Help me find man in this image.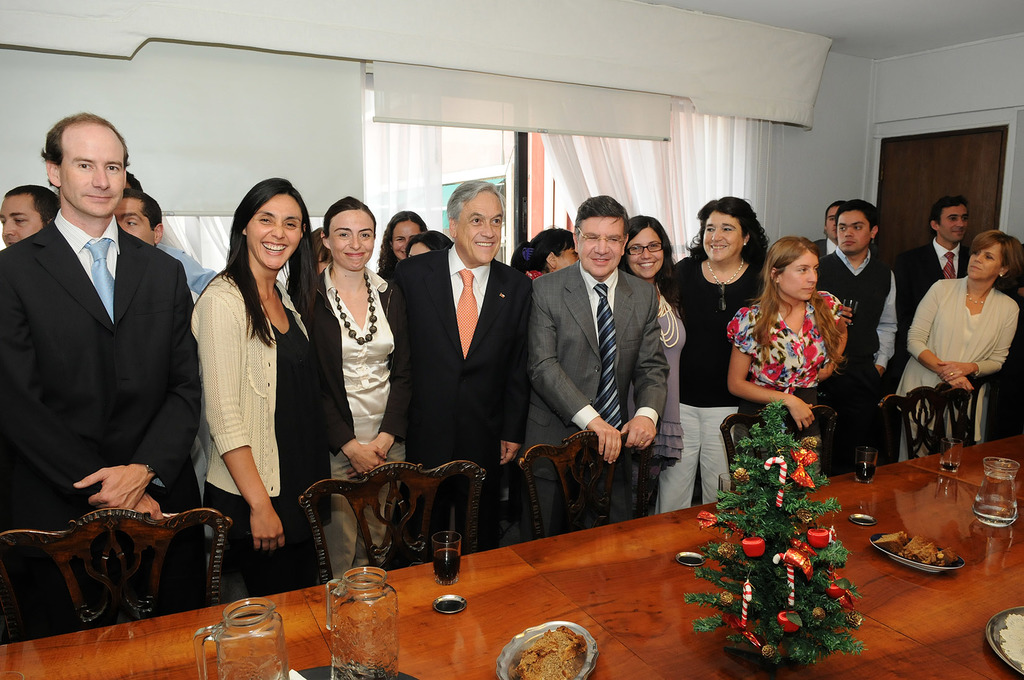
Found it: (x1=815, y1=201, x2=890, y2=479).
